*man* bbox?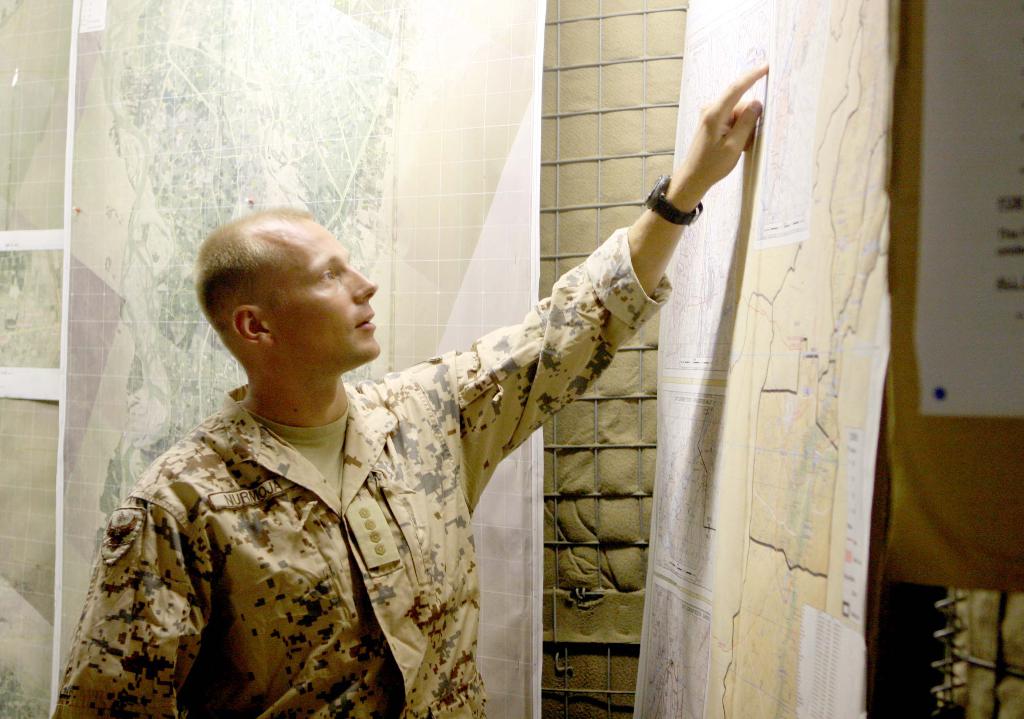
<box>58,64,766,718</box>
